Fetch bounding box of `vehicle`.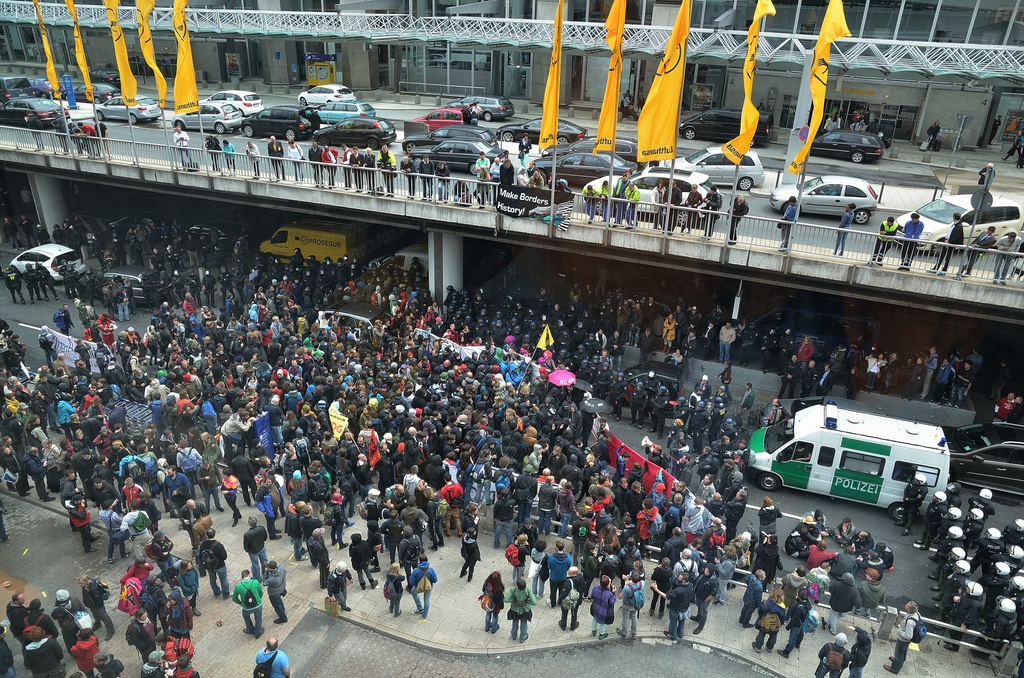
Bbox: select_region(300, 85, 357, 103).
